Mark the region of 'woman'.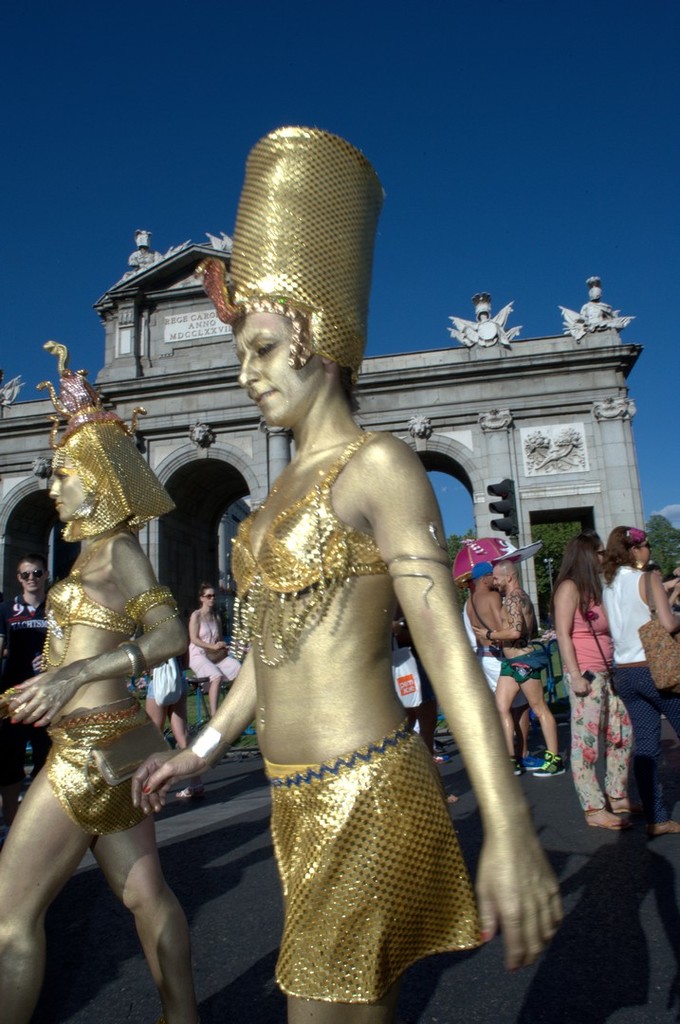
Region: 550:533:634:834.
